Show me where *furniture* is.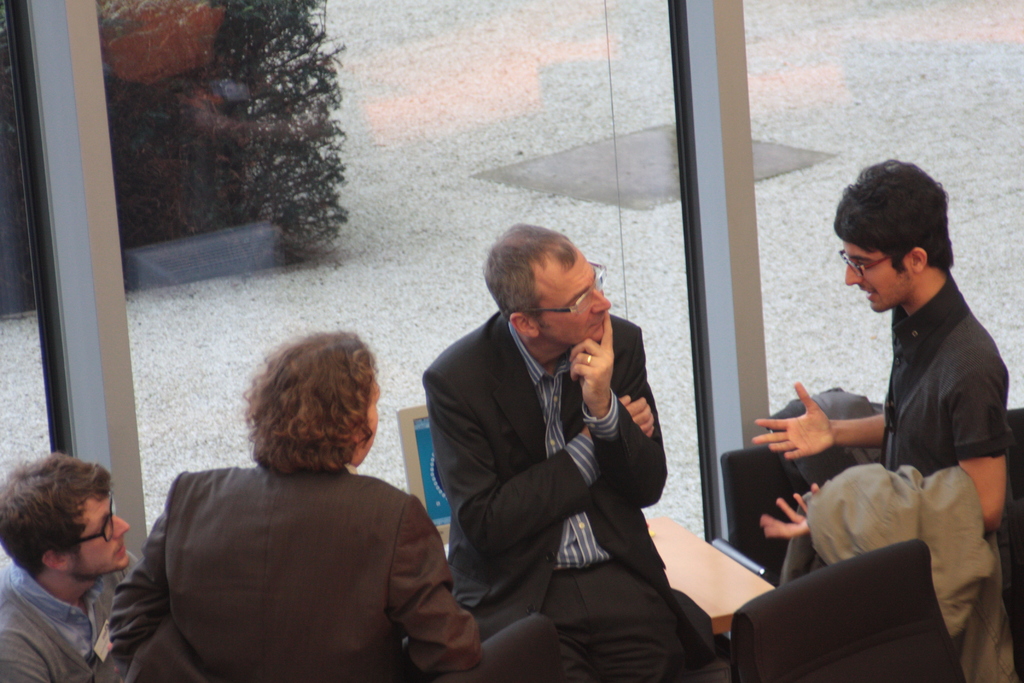
*furniture* is at [left=397, top=406, right=453, bottom=541].
